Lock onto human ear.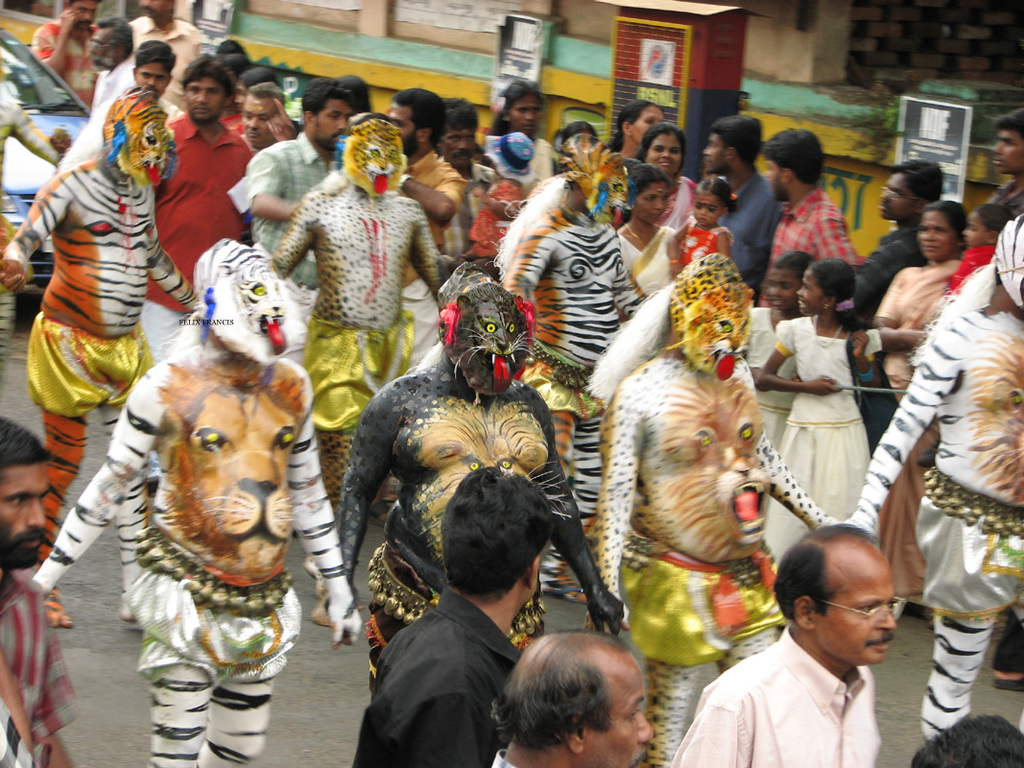
Locked: locate(529, 558, 541, 589).
